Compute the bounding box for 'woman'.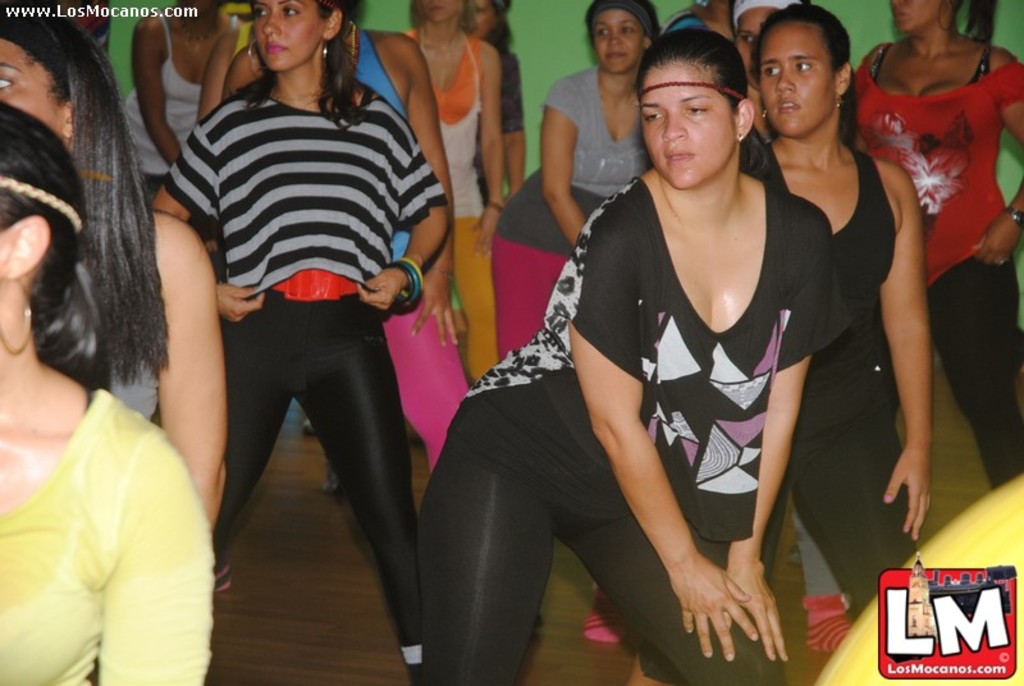
<box>142,0,451,685</box>.
